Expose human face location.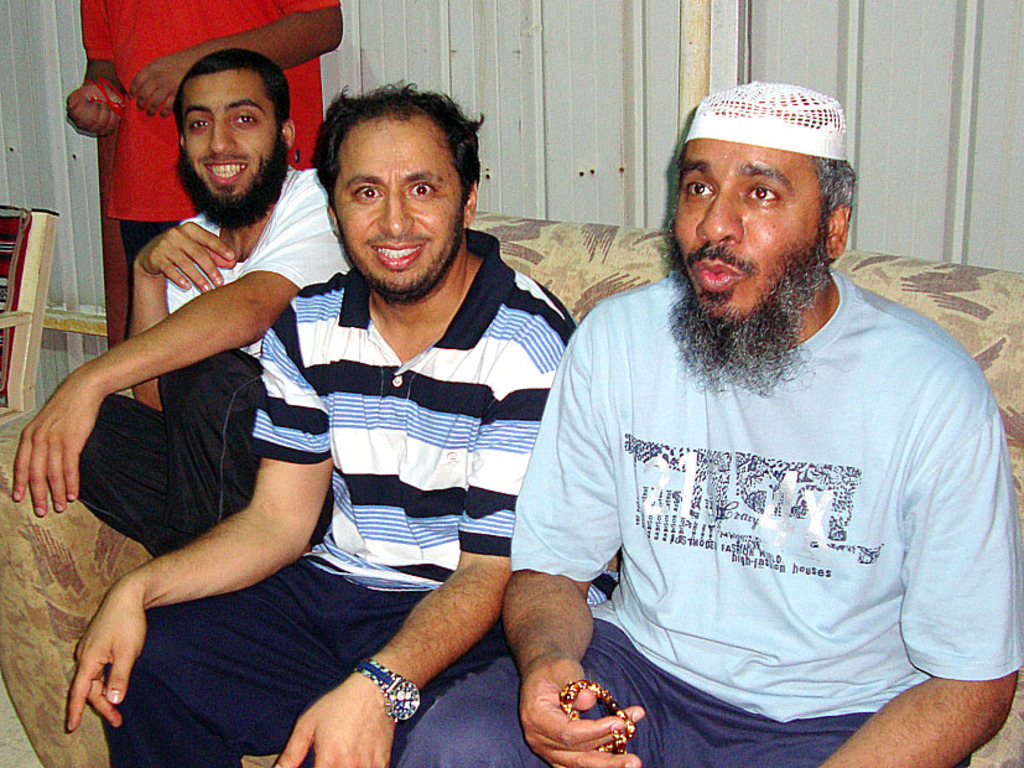
Exposed at <box>667,146,831,354</box>.
